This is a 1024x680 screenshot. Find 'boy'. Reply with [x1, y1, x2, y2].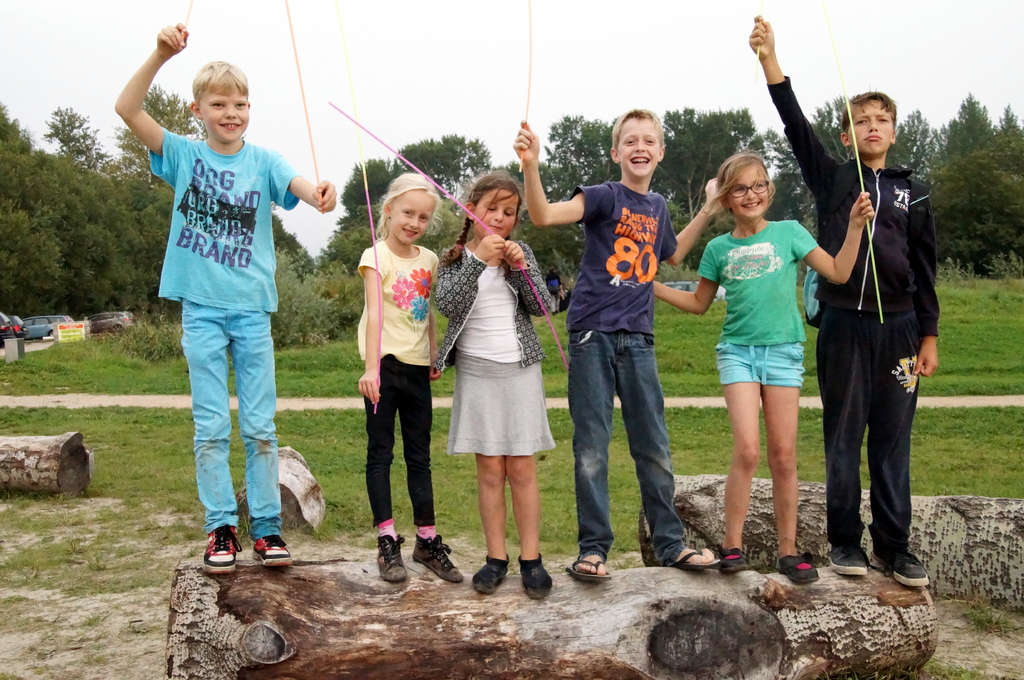
[516, 111, 723, 581].
